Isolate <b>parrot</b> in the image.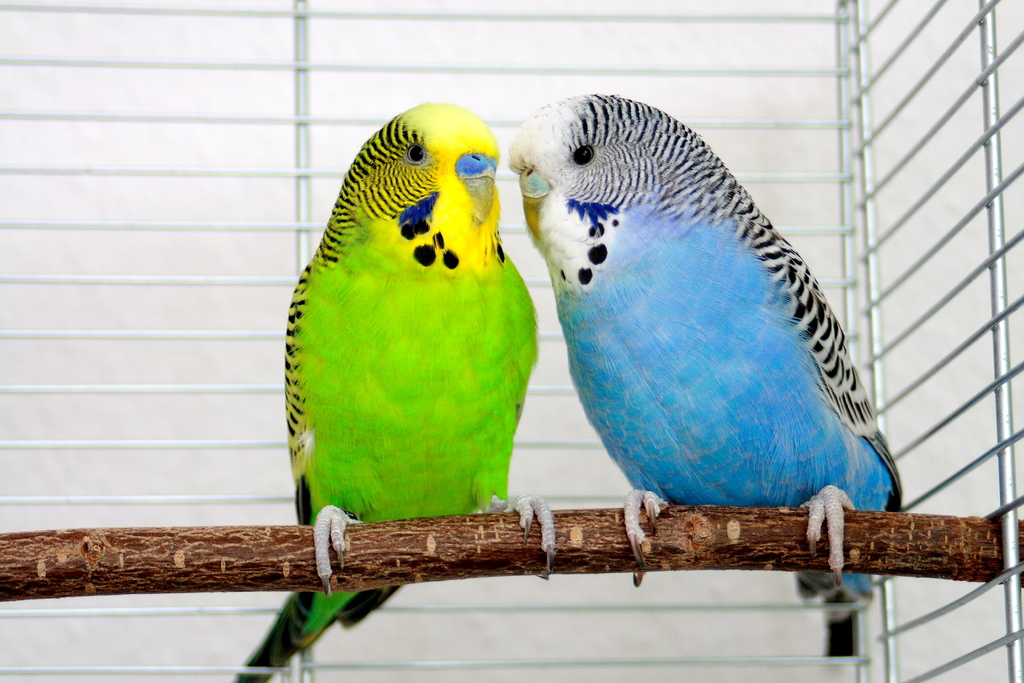
Isolated region: [235,99,541,682].
